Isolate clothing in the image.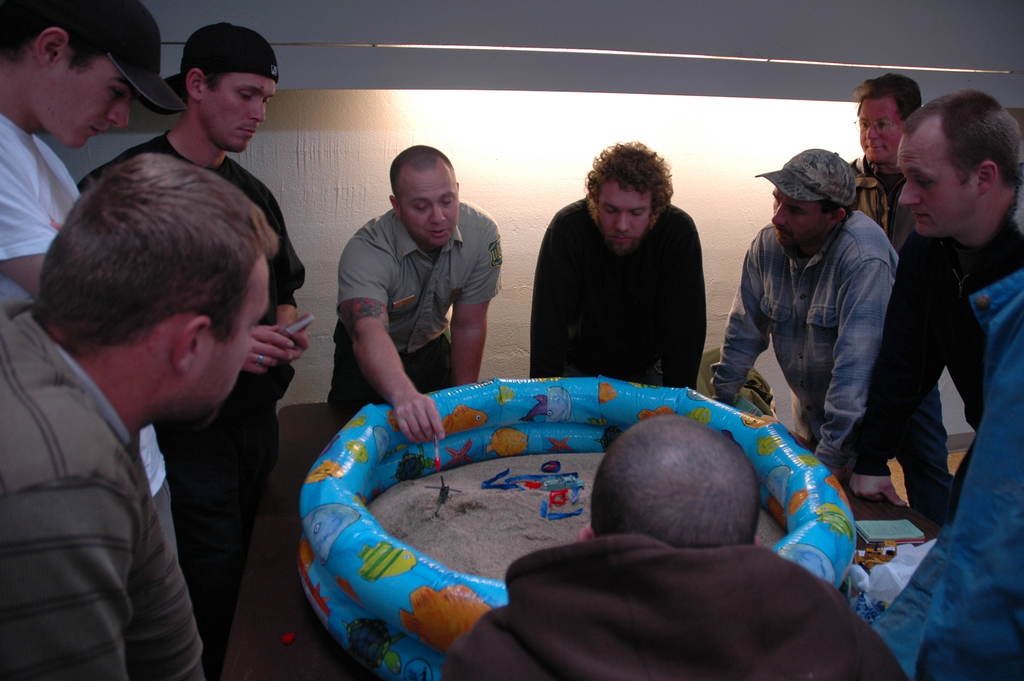
Isolated region: [0,310,202,680].
